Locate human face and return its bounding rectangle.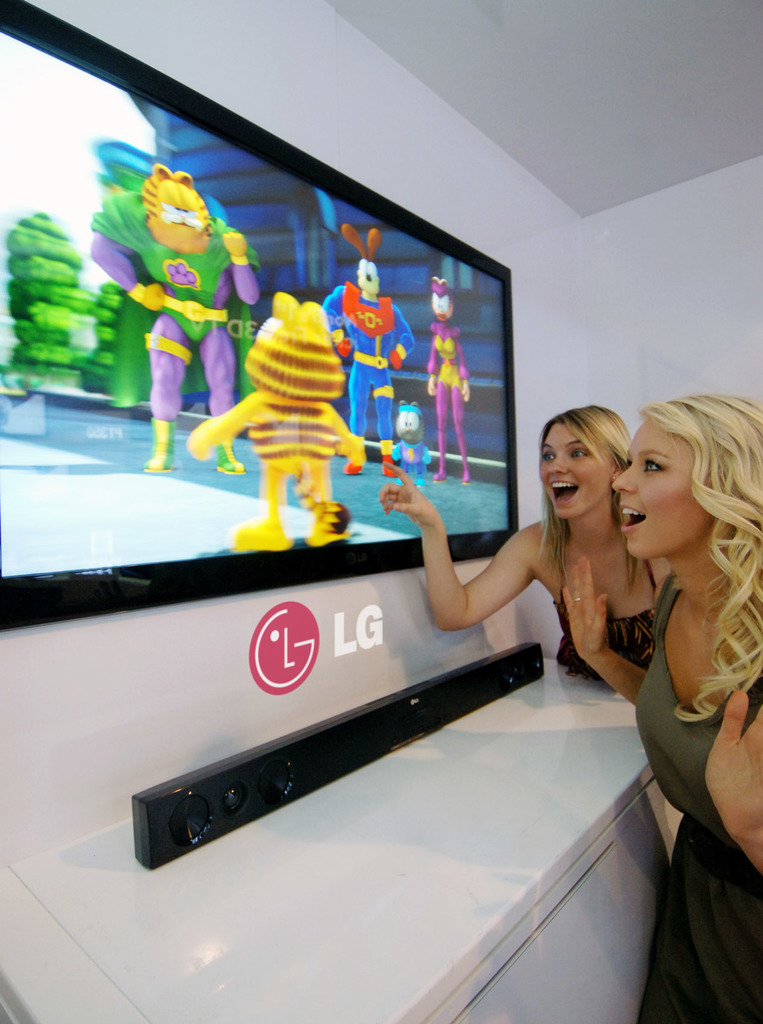
bbox=(534, 424, 613, 523).
